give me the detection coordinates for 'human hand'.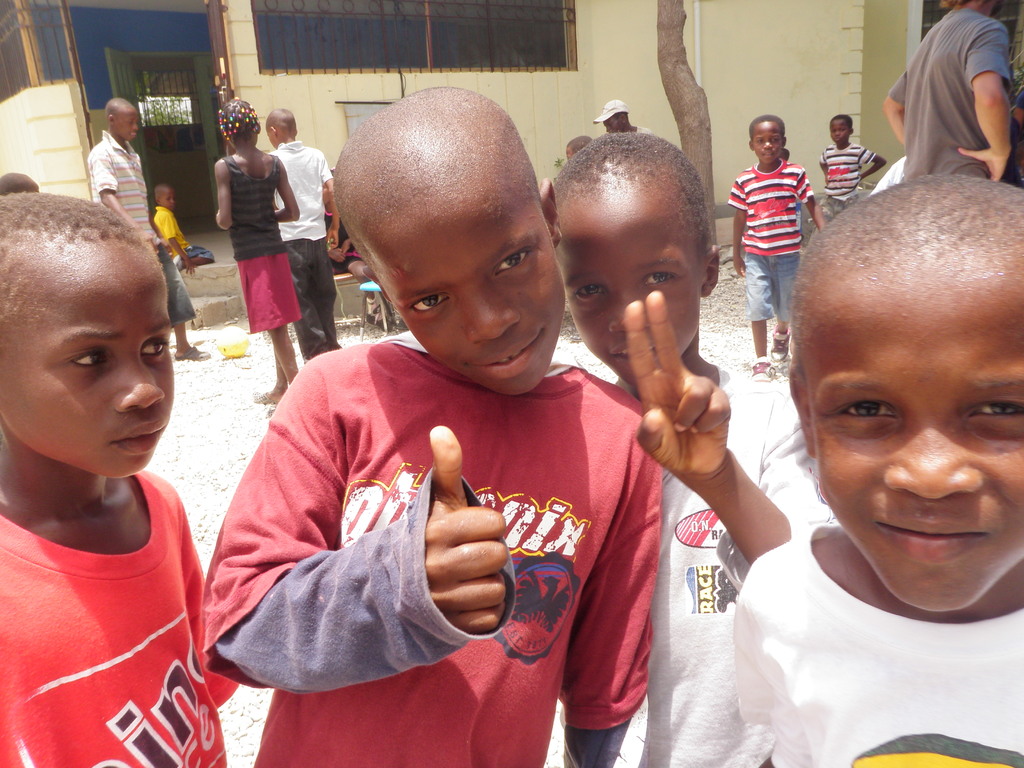
rect(605, 328, 762, 481).
